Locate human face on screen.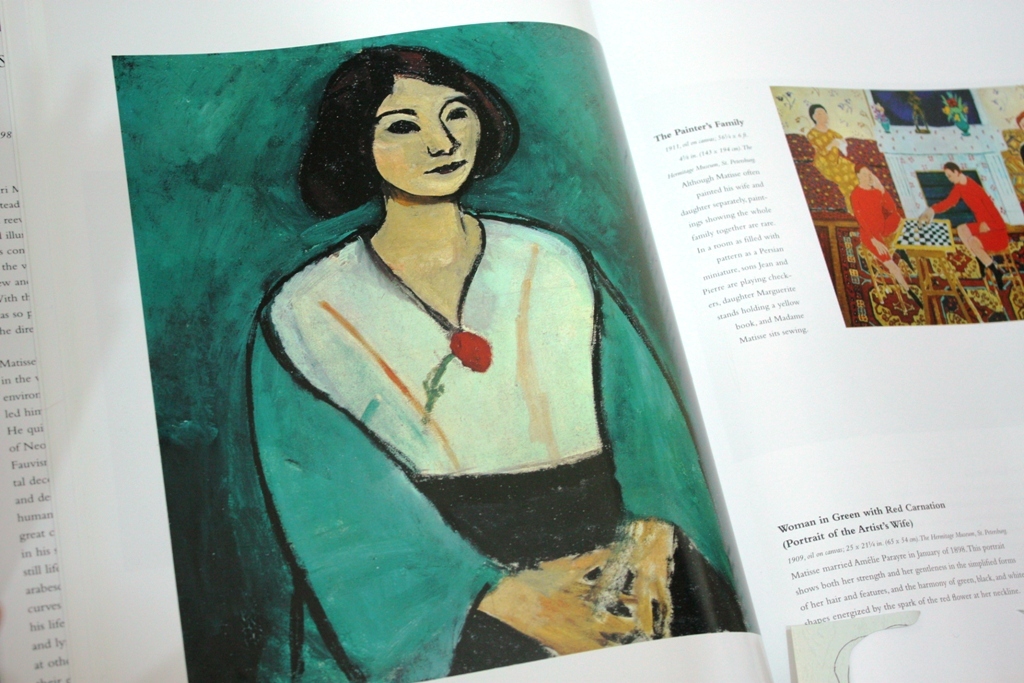
On screen at x1=371 y1=73 x2=486 y2=191.
